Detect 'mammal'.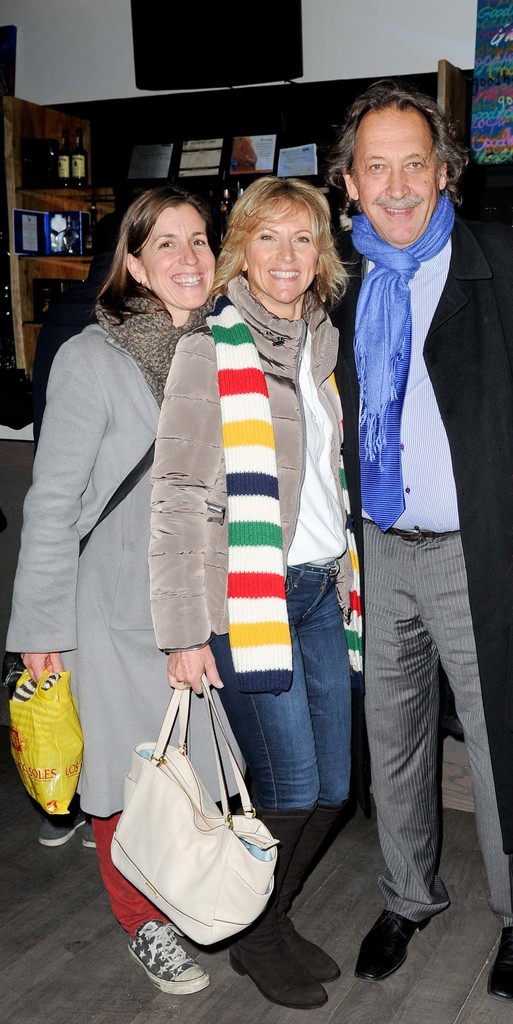
Detected at (left=146, top=175, right=365, bottom=1003).
